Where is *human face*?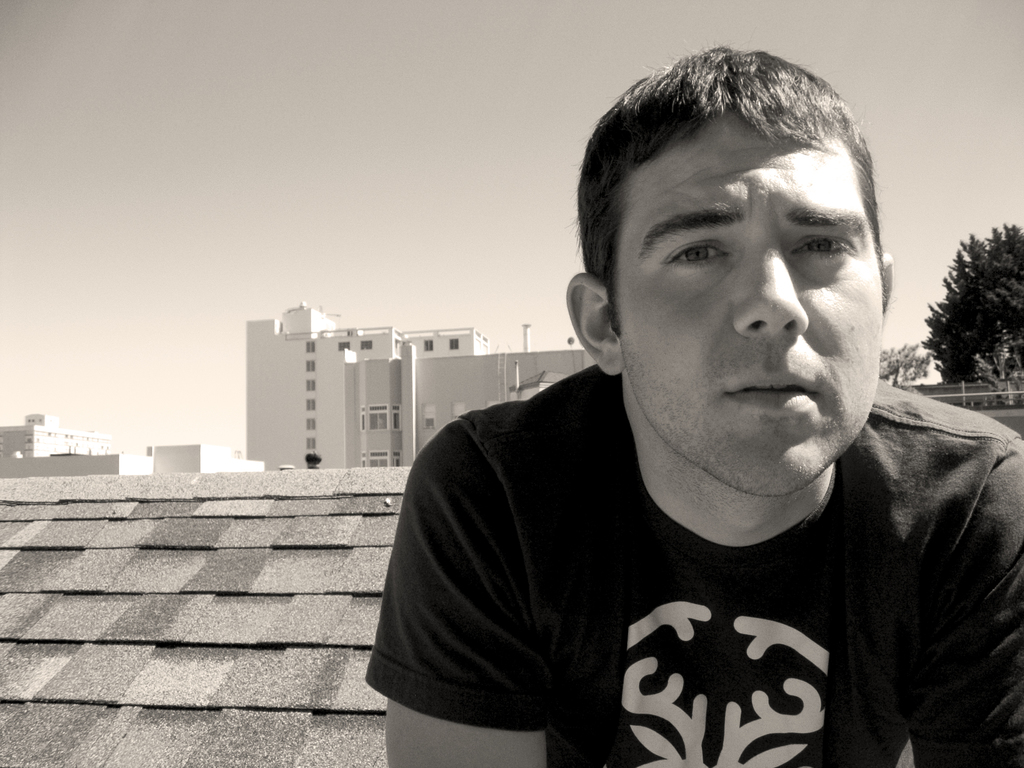
614,108,883,500.
